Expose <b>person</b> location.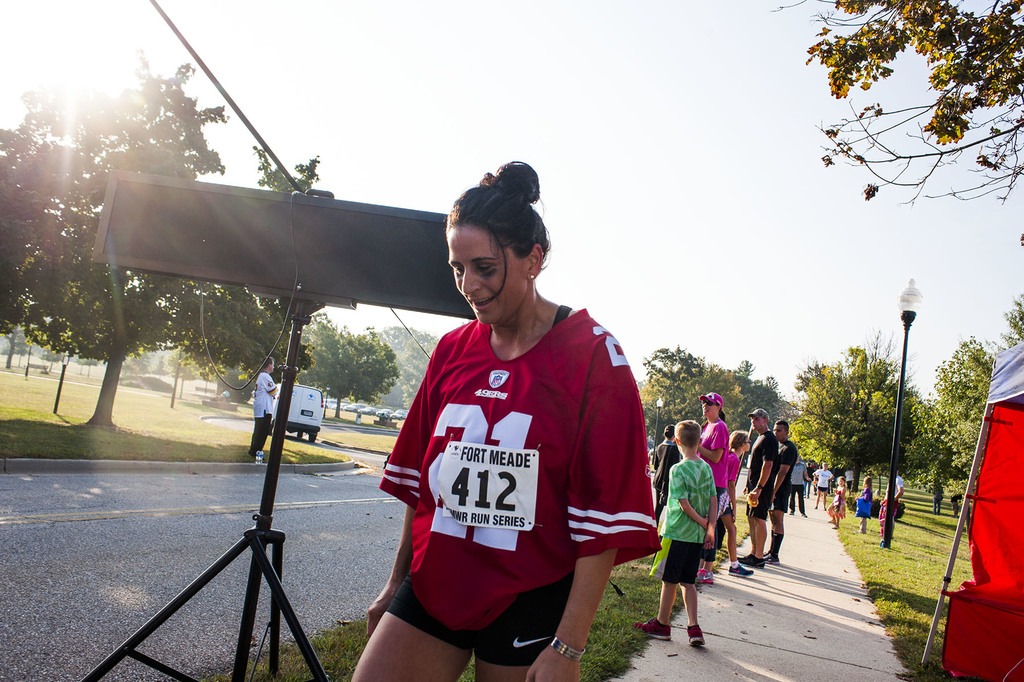
Exposed at region(931, 477, 945, 514).
